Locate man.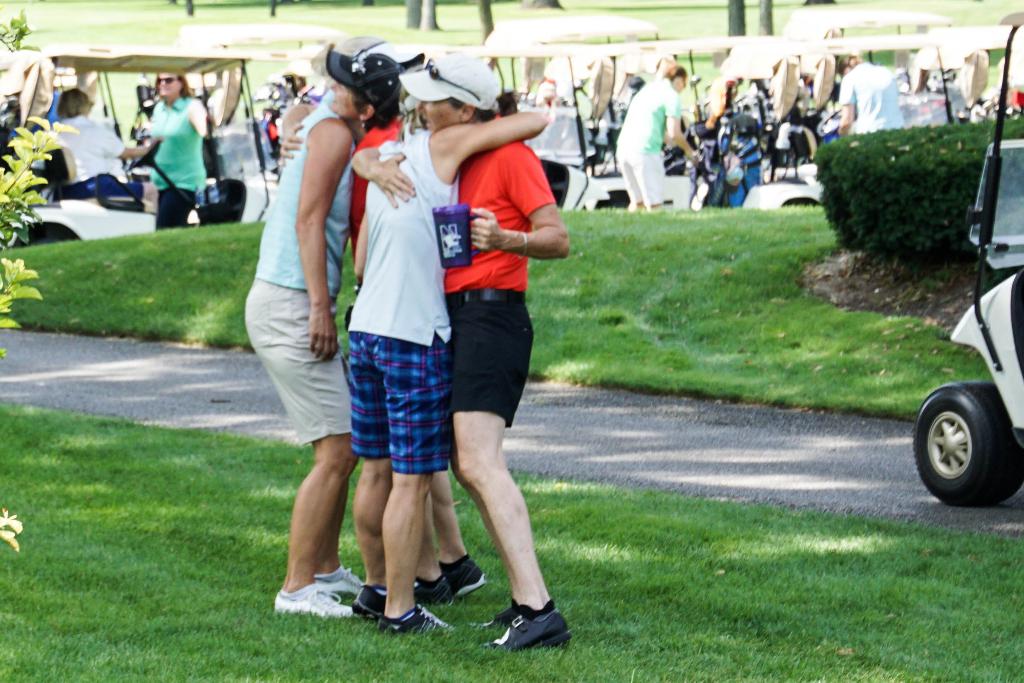
Bounding box: (349, 52, 573, 650).
